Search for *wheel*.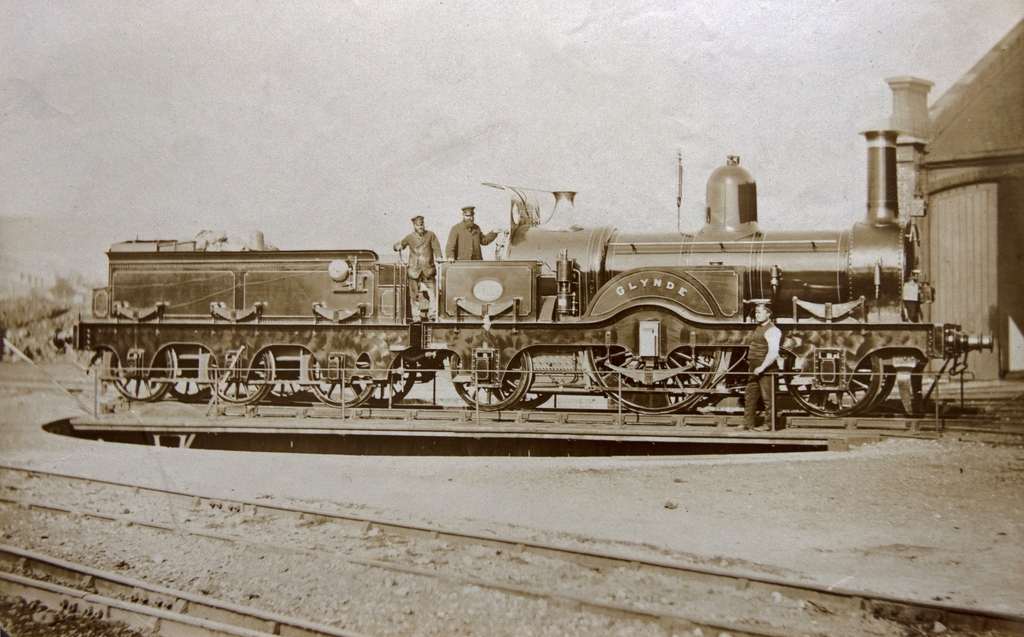
Found at [572,269,721,413].
